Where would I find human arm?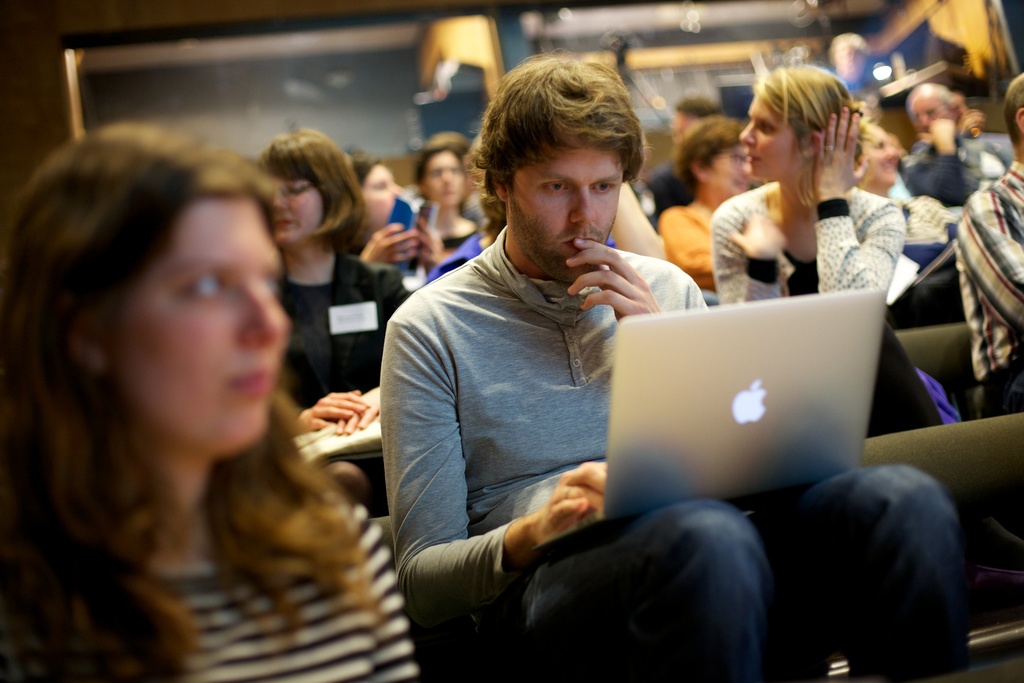
At (898, 115, 968, 203).
